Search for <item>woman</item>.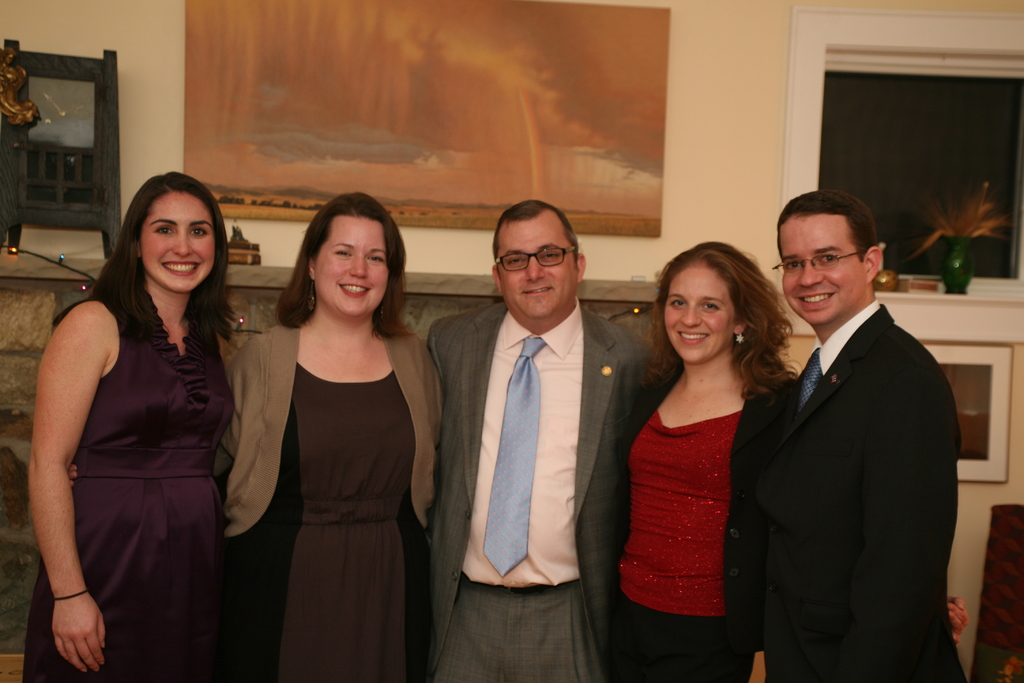
Found at <box>69,188,445,682</box>.
